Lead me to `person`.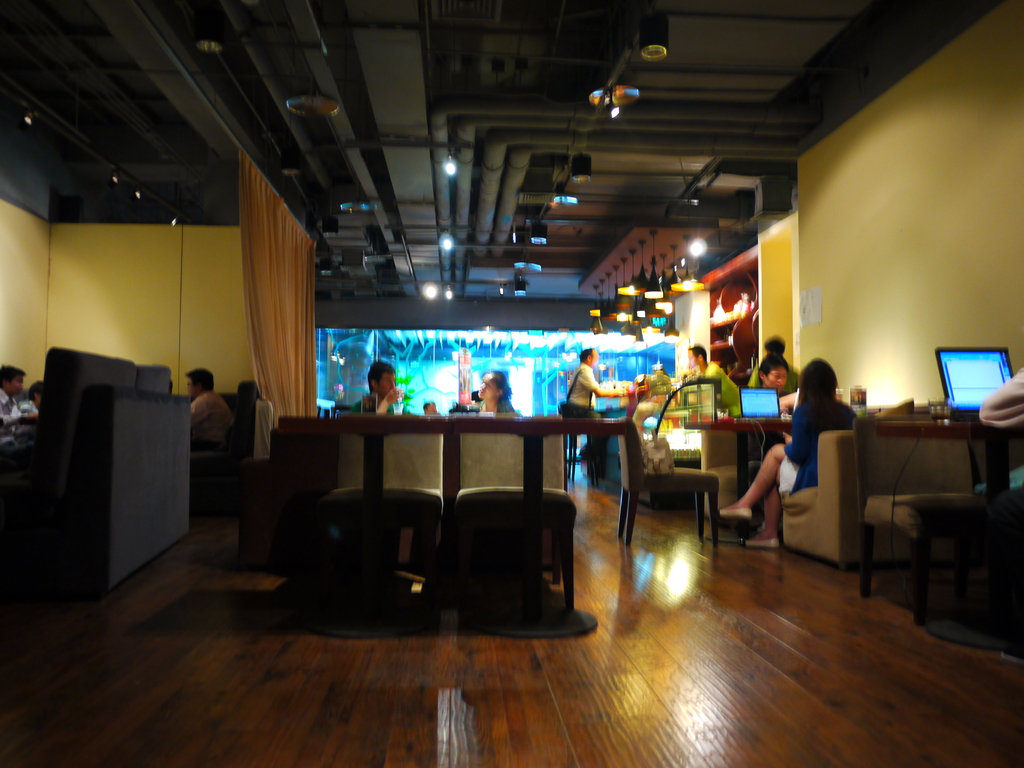
Lead to (left=349, top=363, right=407, bottom=413).
